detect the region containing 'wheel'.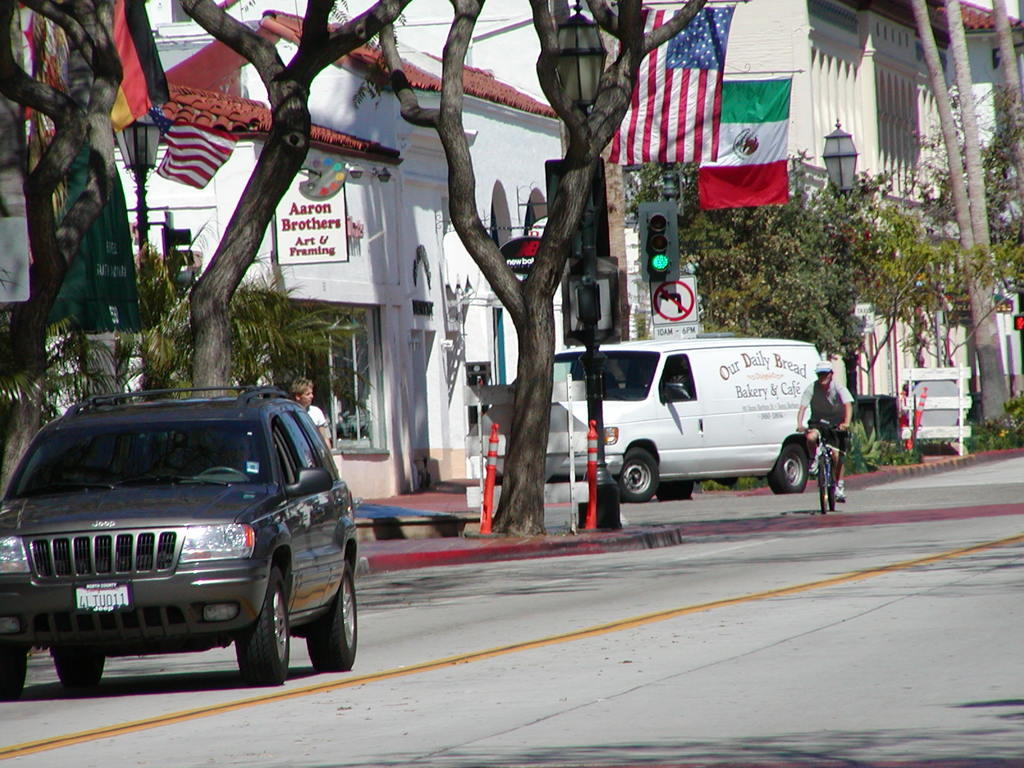
{"x1": 55, "y1": 651, "x2": 107, "y2": 686}.
